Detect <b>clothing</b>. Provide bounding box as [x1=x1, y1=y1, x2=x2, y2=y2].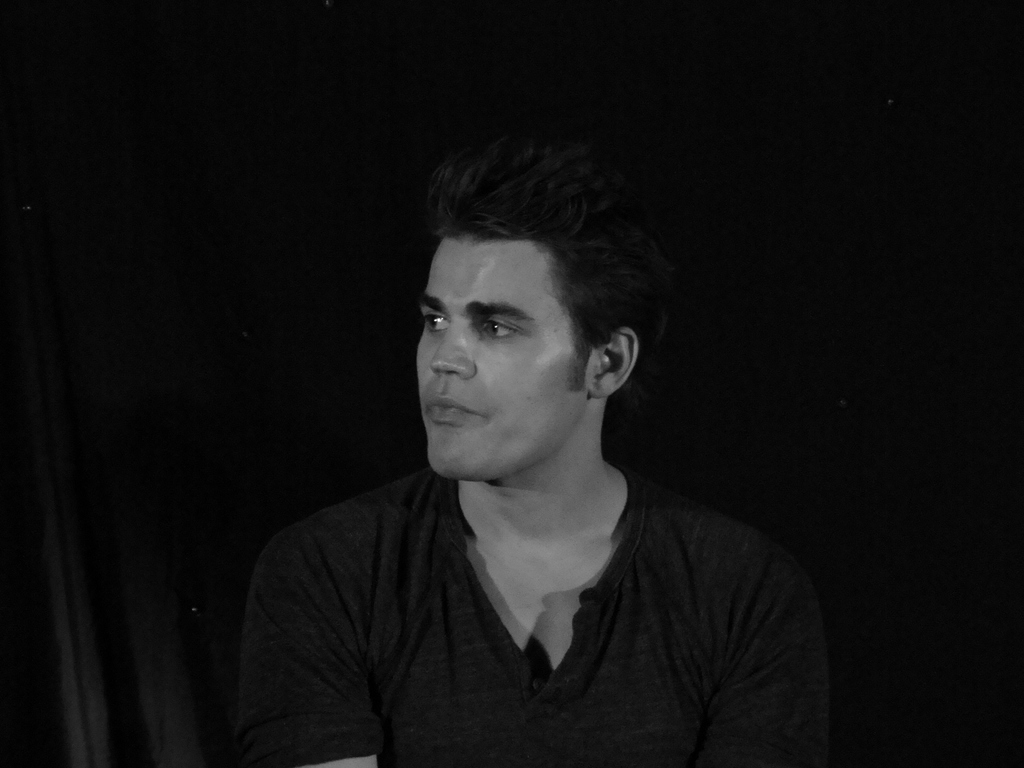
[x1=212, y1=394, x2=835, y2=764].
